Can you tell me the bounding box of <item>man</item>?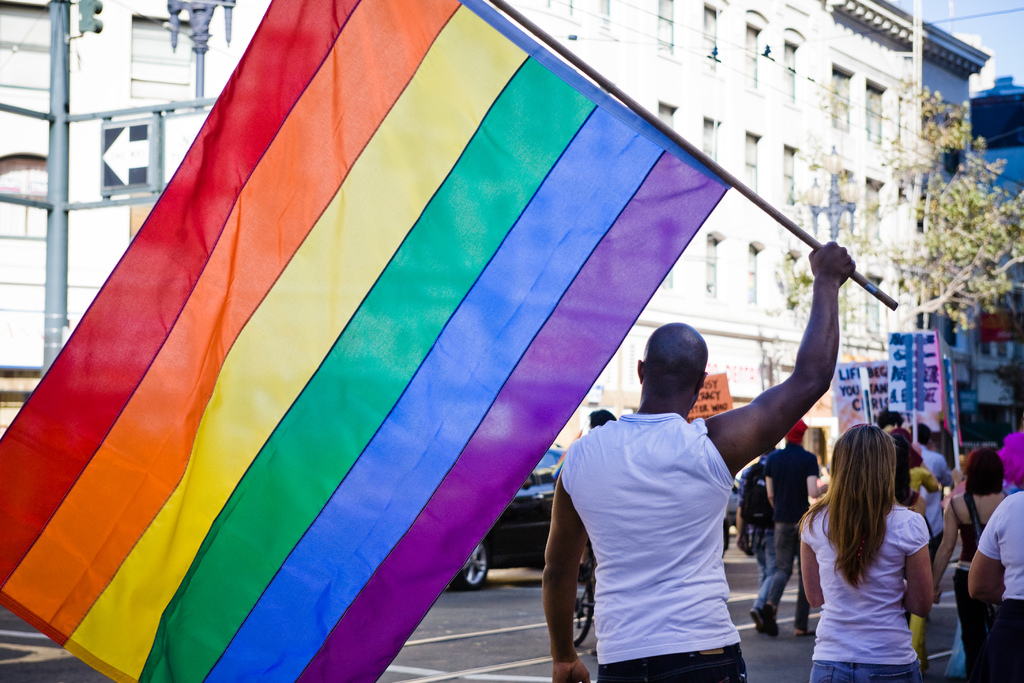
767,415,824,638.
